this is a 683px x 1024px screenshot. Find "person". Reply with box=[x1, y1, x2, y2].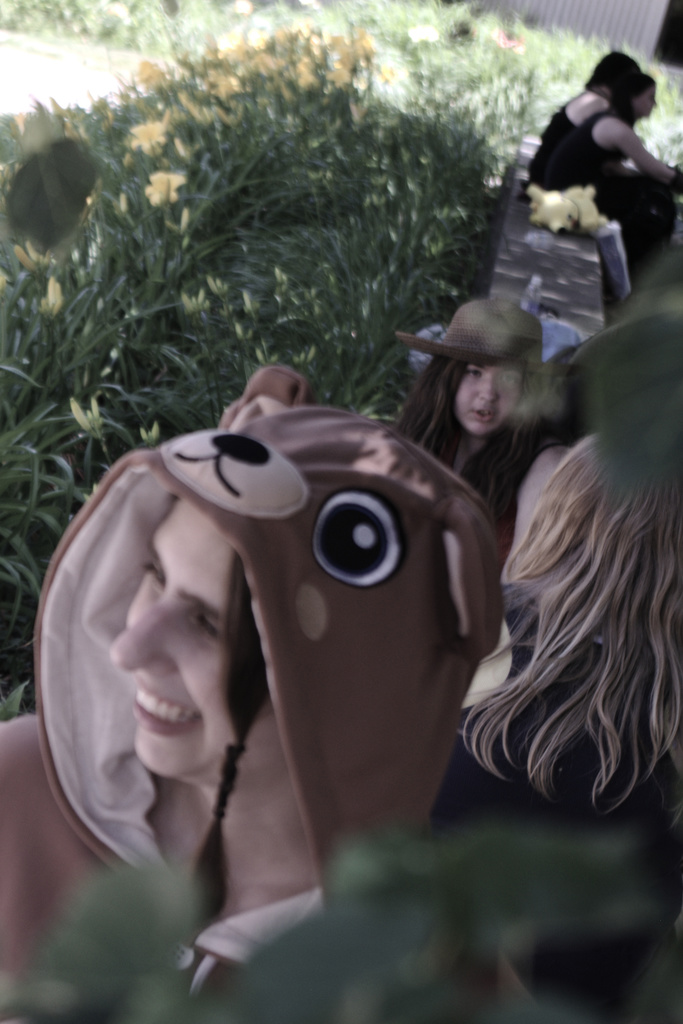
box=[193, 232, 682, 1023].
